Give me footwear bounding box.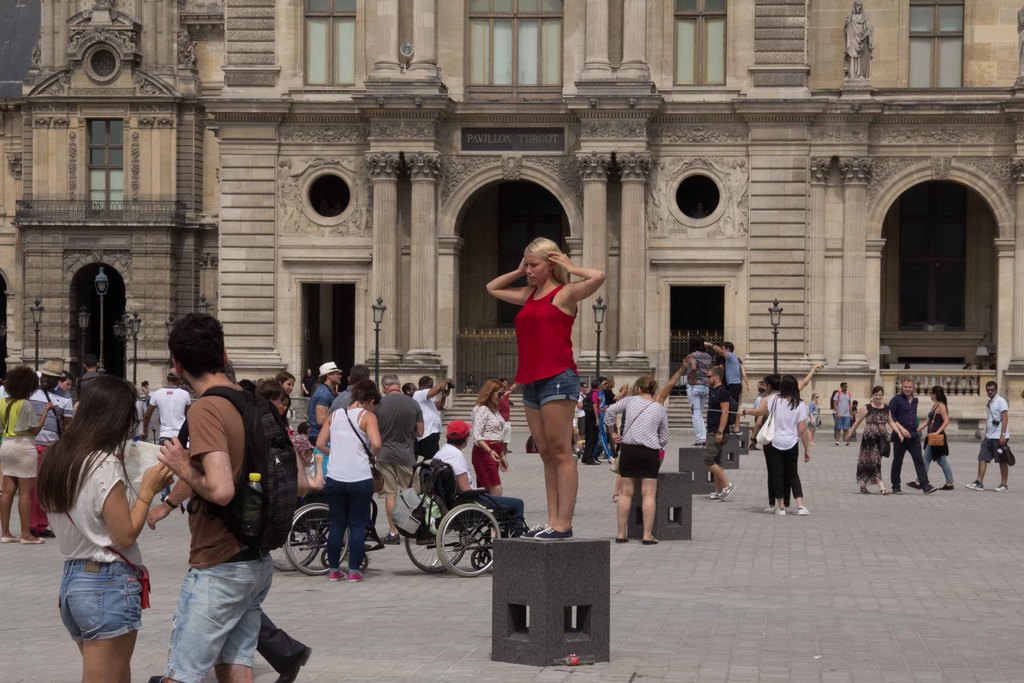
895,485,907,493.
